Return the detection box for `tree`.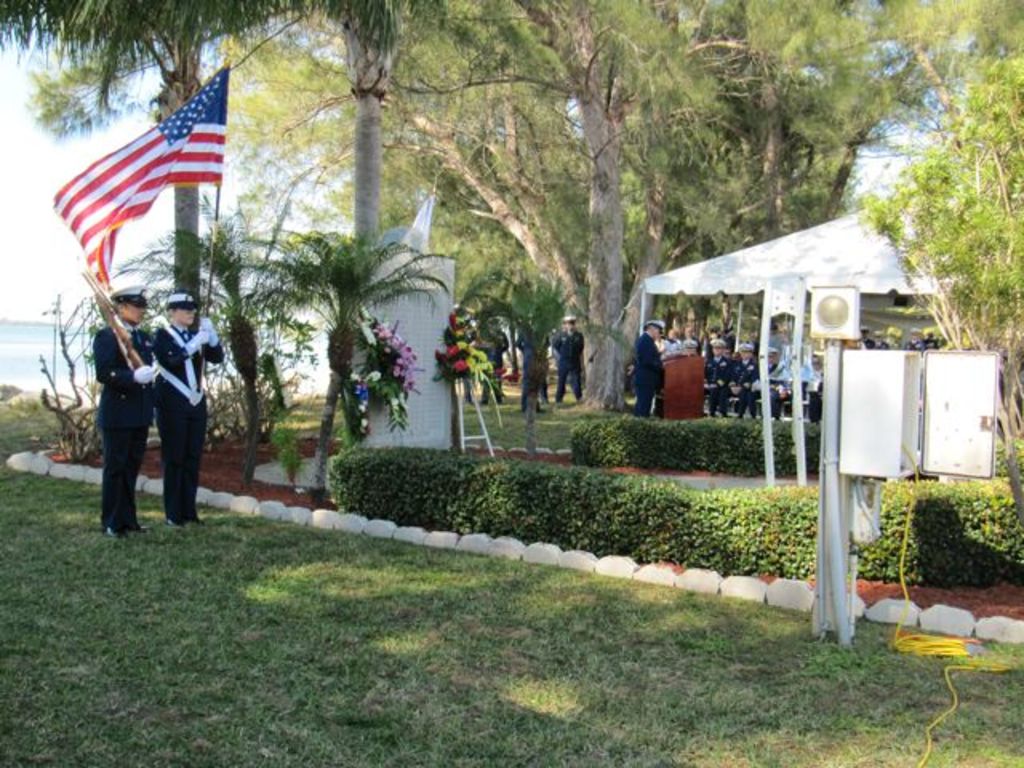
Rect(232, 221, 451, 514).
